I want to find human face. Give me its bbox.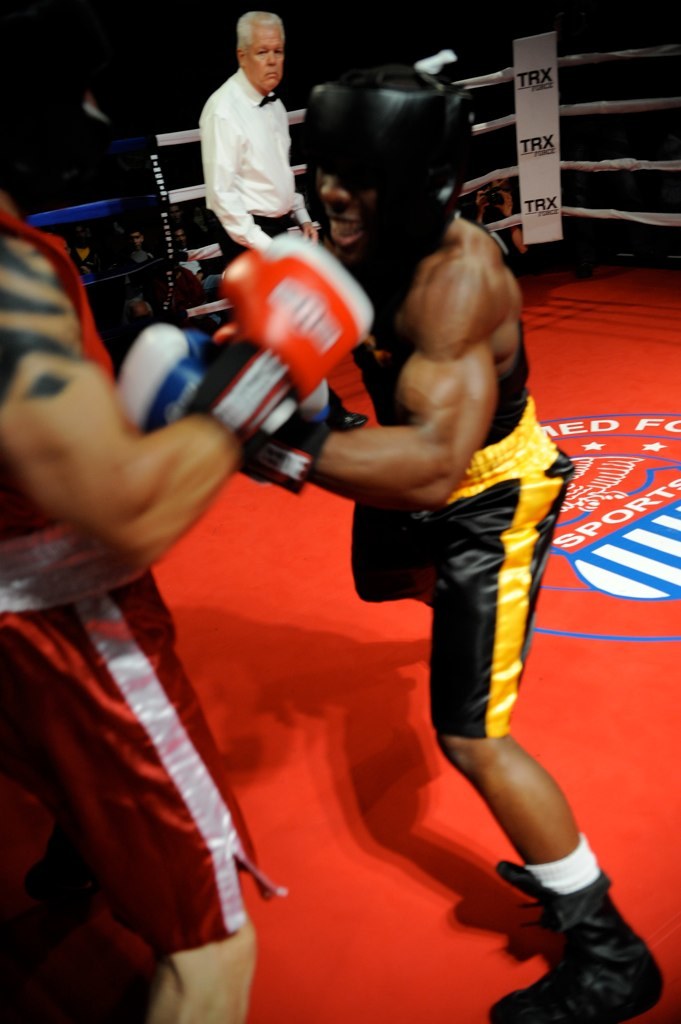
box=[309, 158, 376, 243].
